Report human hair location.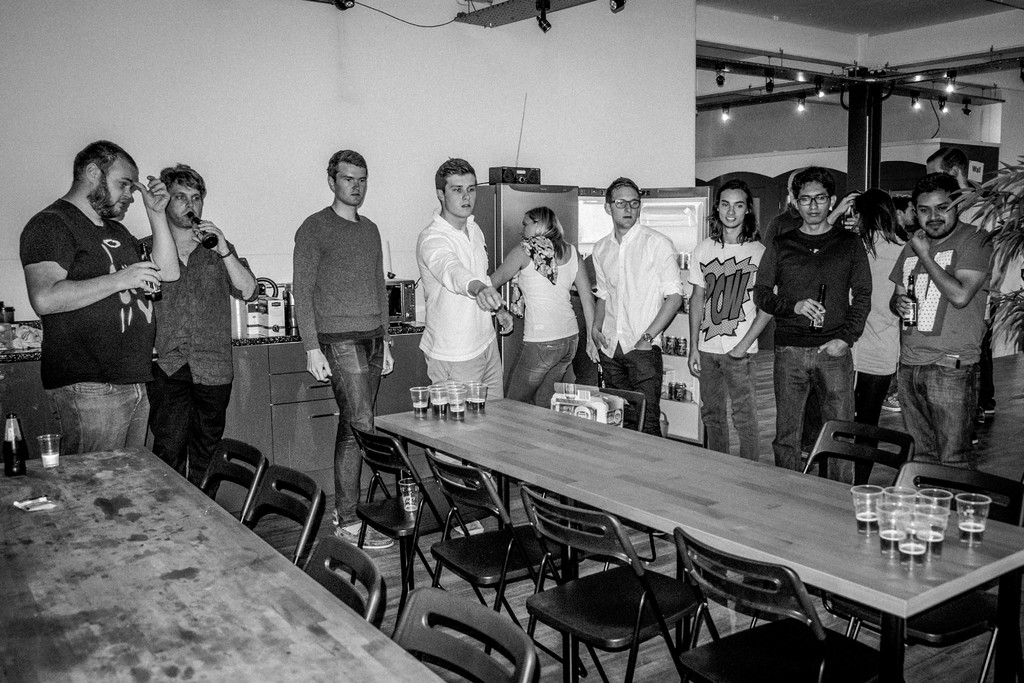
Report: [706, 181, 762, 245].
